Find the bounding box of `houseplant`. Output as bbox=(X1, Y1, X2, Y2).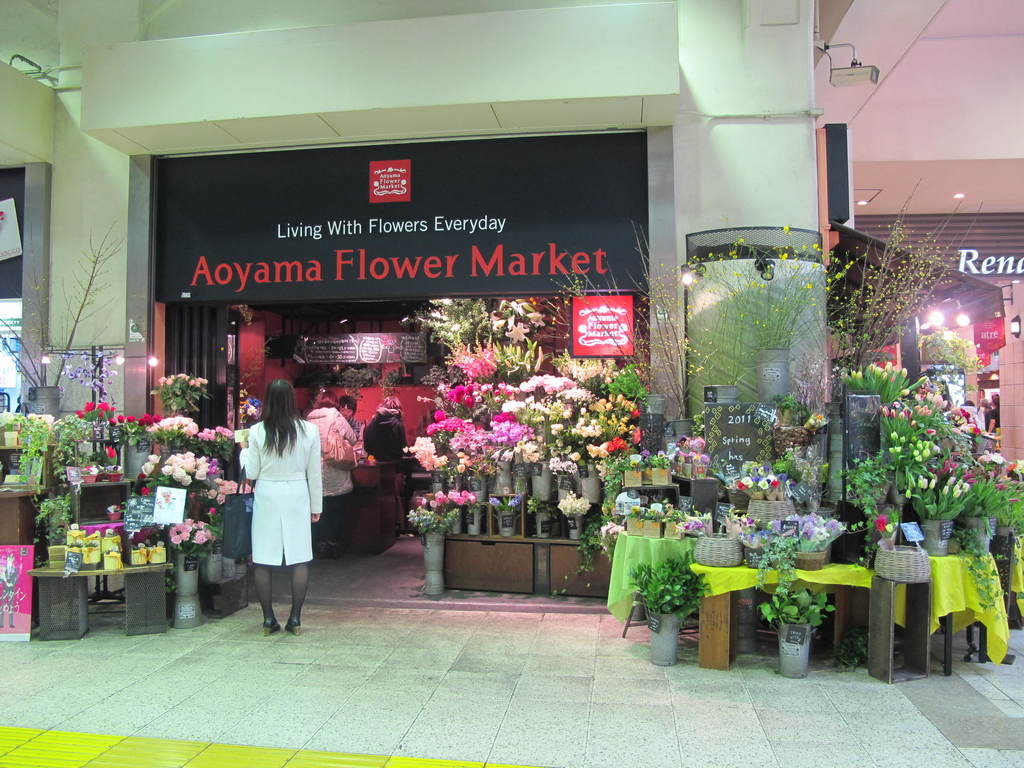
bbox=(760, 561, 830, 678).
